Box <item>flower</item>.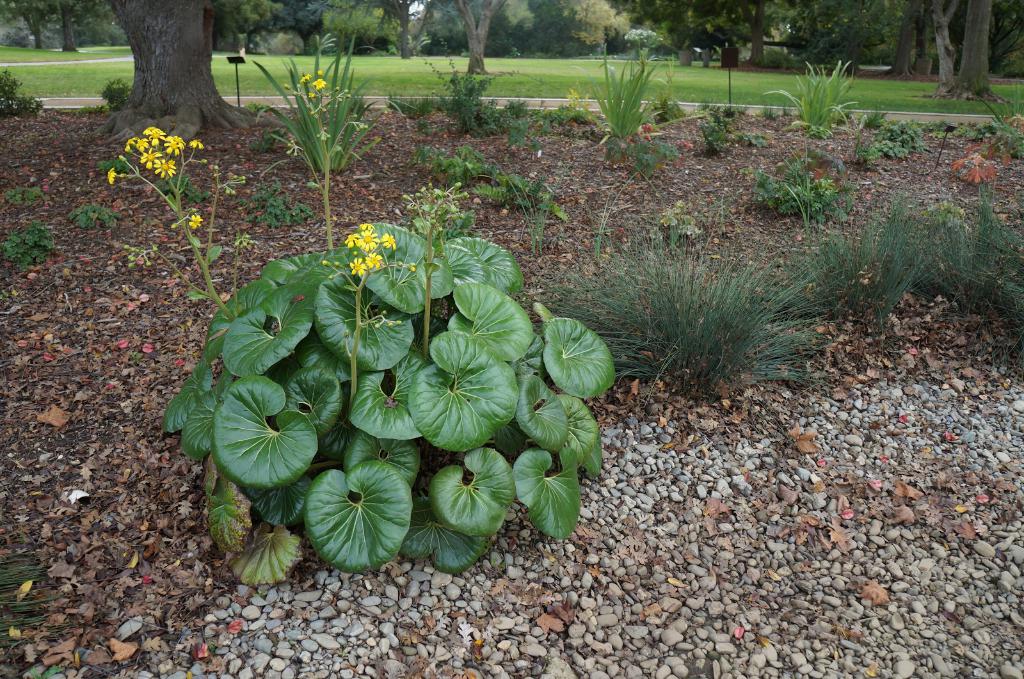
select_region(108, 167, 115, 183).
